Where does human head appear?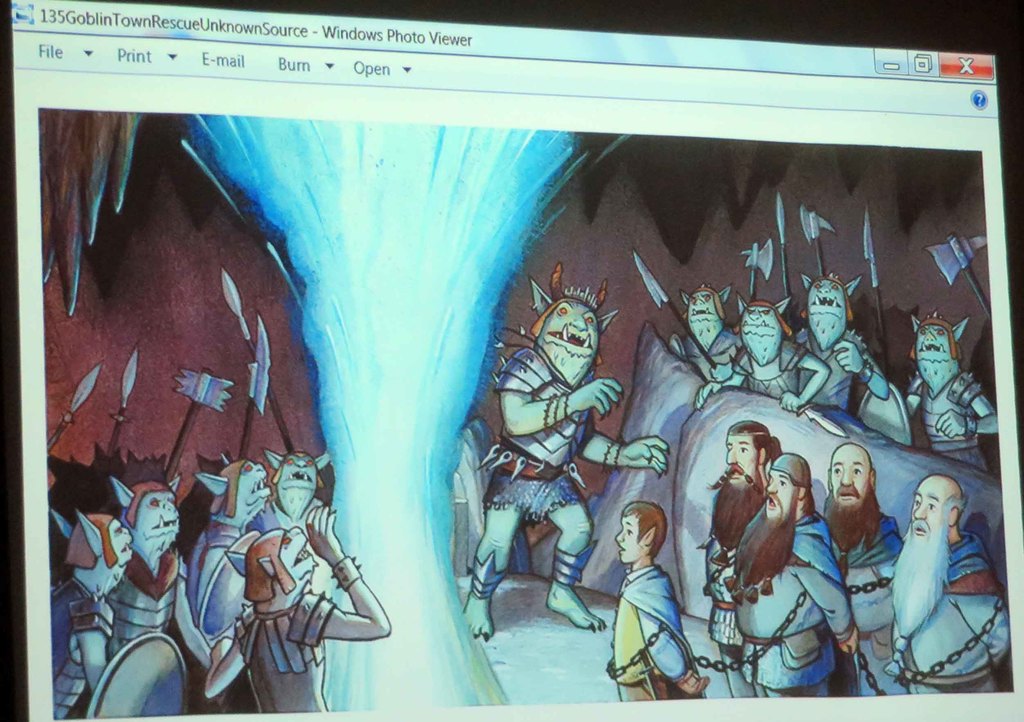
Appears at (left=614, top=502, right=668, bottom=565).
